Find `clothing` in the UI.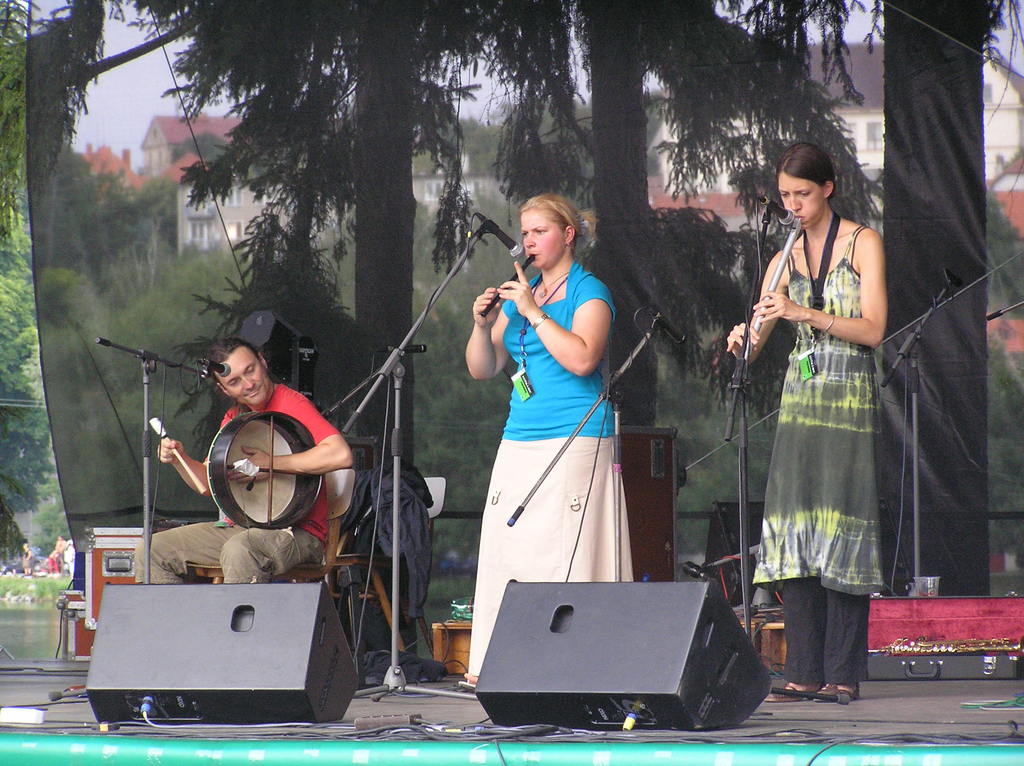
UI element at (751,201,905,628).
